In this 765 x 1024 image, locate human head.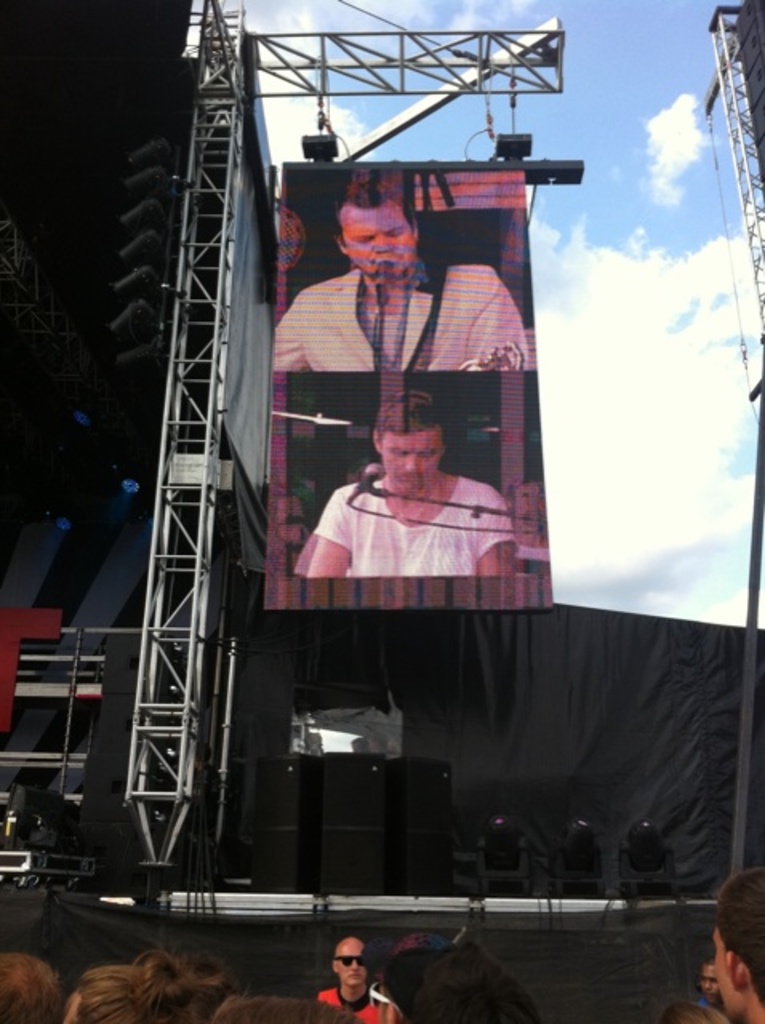
Bounding box: <bbox>211, 990, 360, 1022</bbox>.
